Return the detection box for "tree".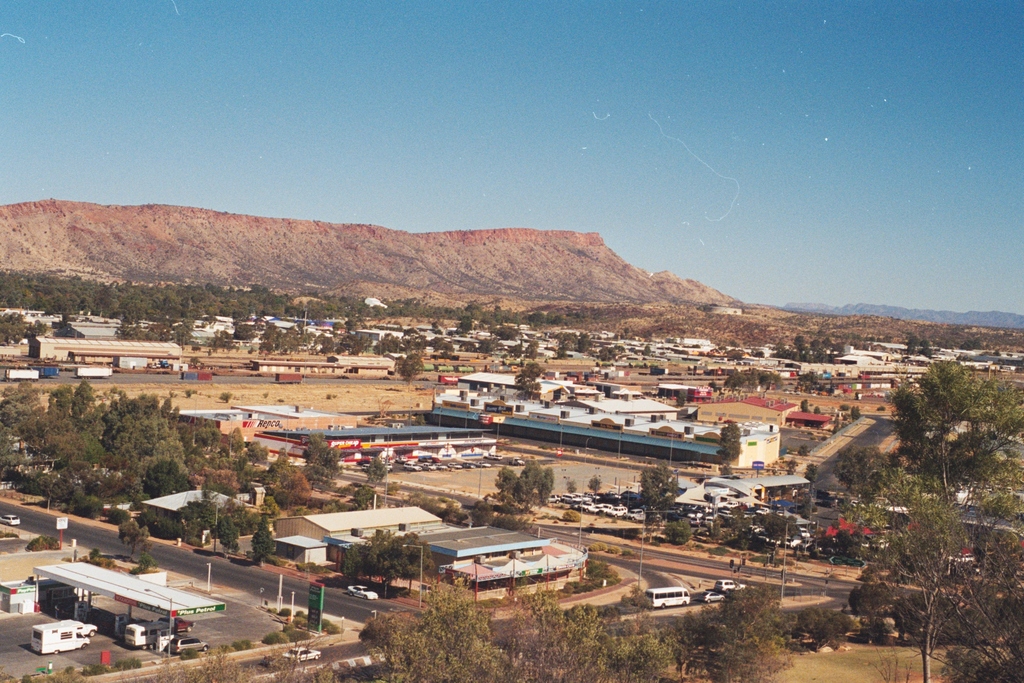
l=587, t=474, r=602, b=497.
